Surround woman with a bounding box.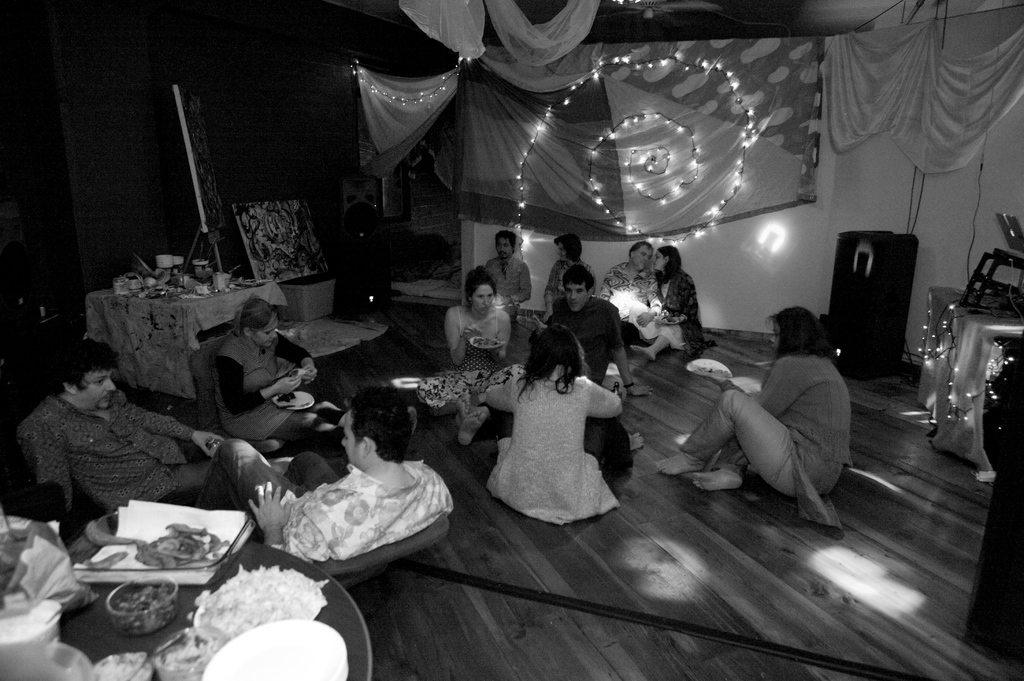
{"x1": 483, "y1": 314, "x2": 643, "y2": 529}.
